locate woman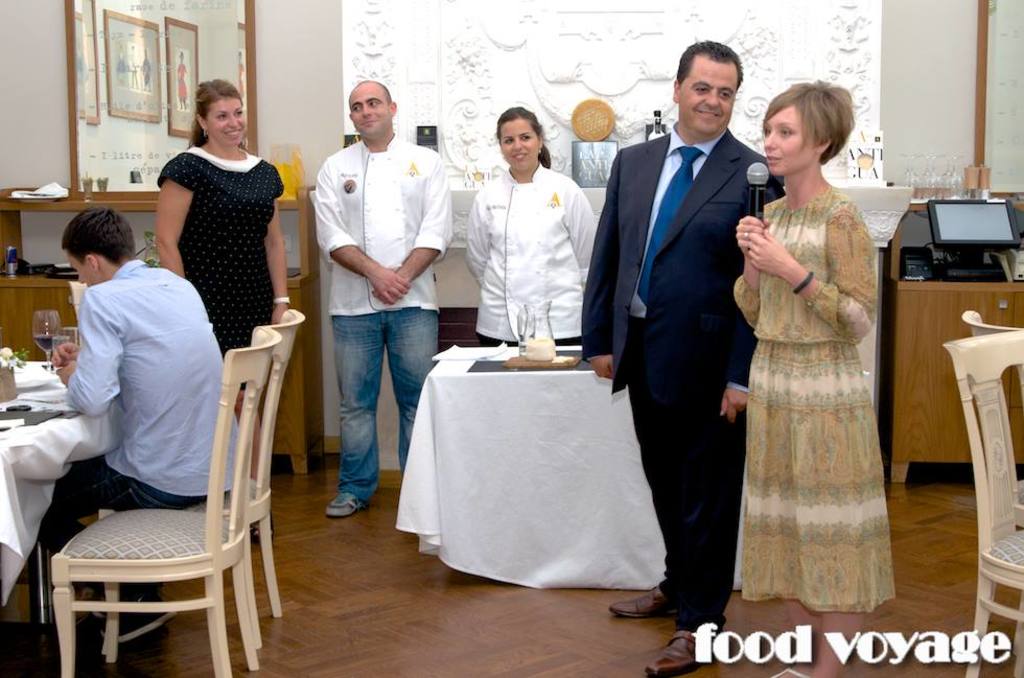
x1=463, y1=106, x2=597, y2=345
